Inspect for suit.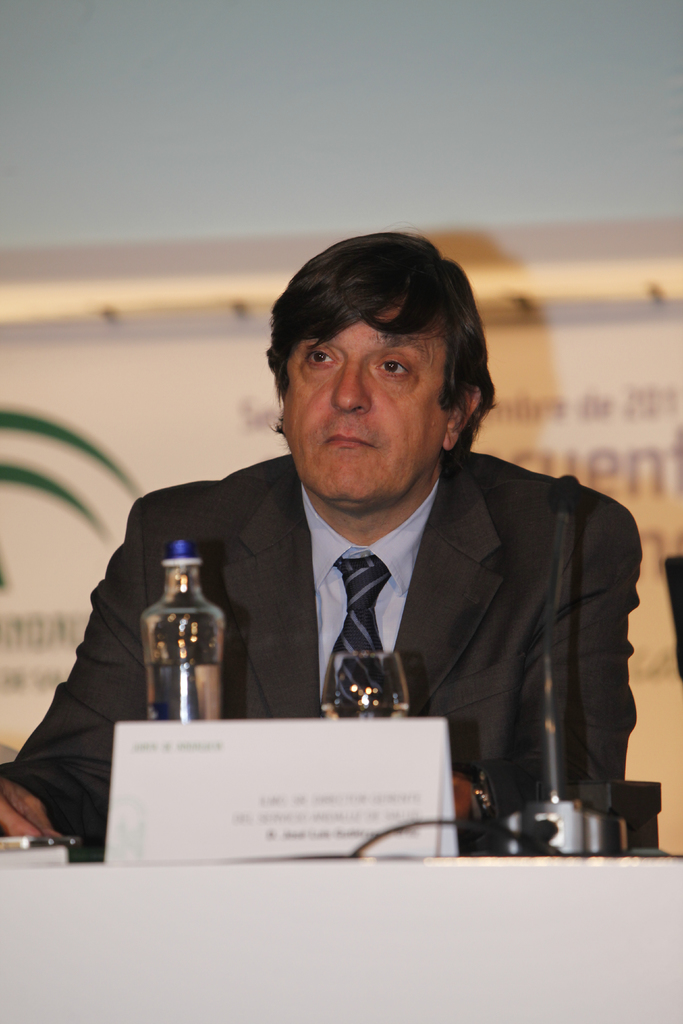
Inspection: <bbox>2, 447, 641, 847</bbox>.
